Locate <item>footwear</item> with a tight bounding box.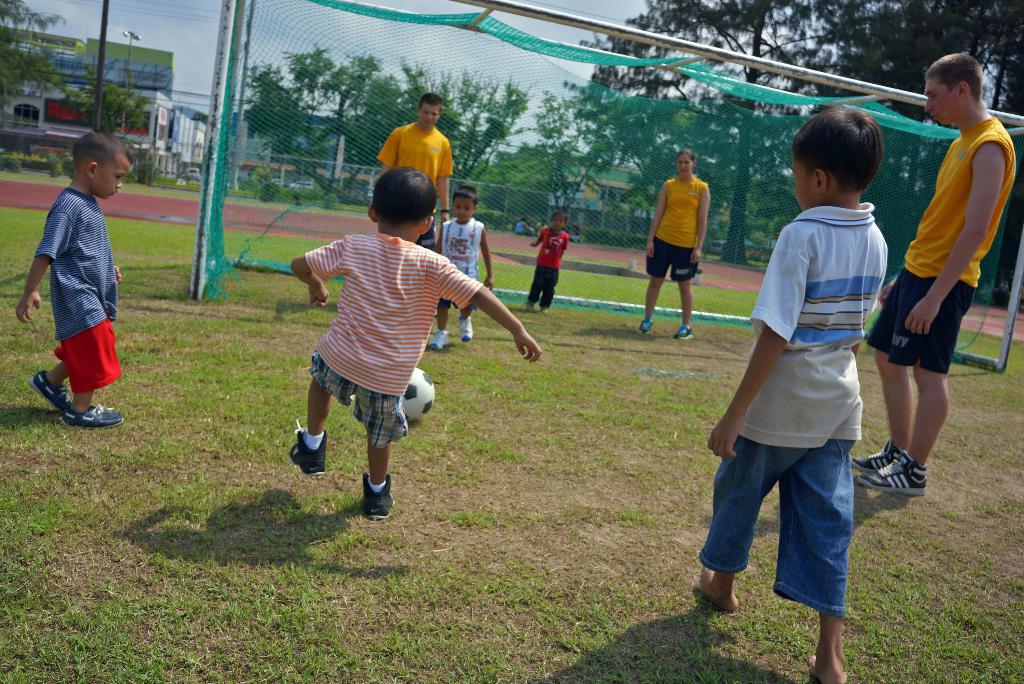
(x1=70, y1=406, x2=126, y2=428).
